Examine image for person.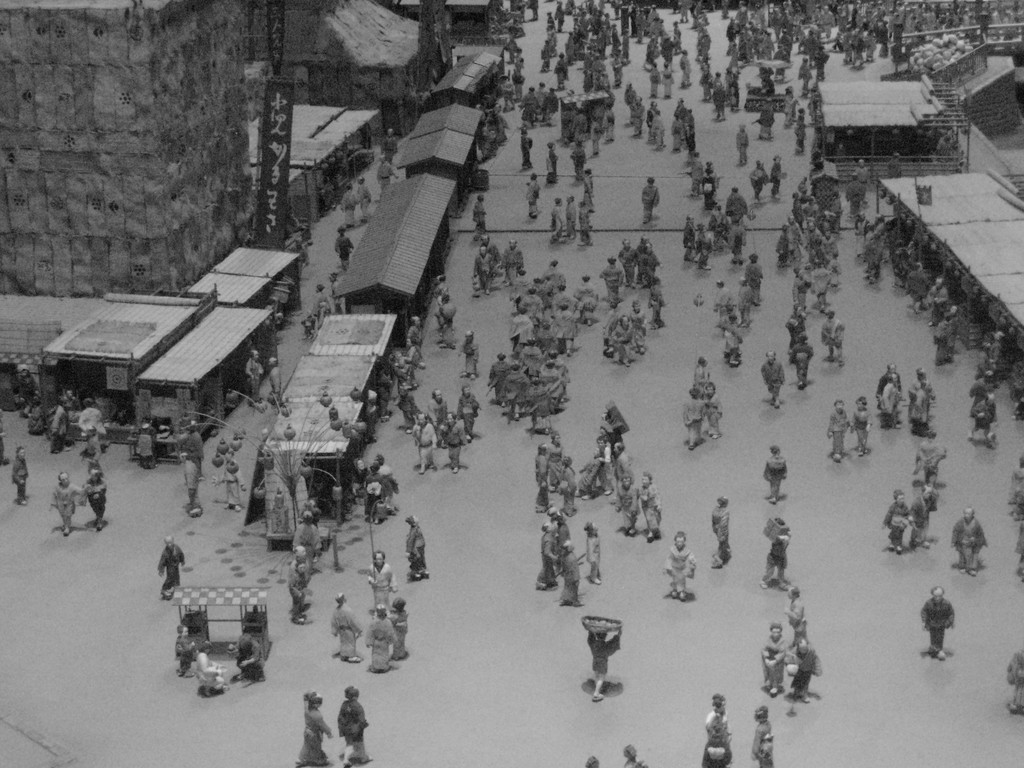
Examination result: x1=332 y1=595 x2=360 y2=666.
